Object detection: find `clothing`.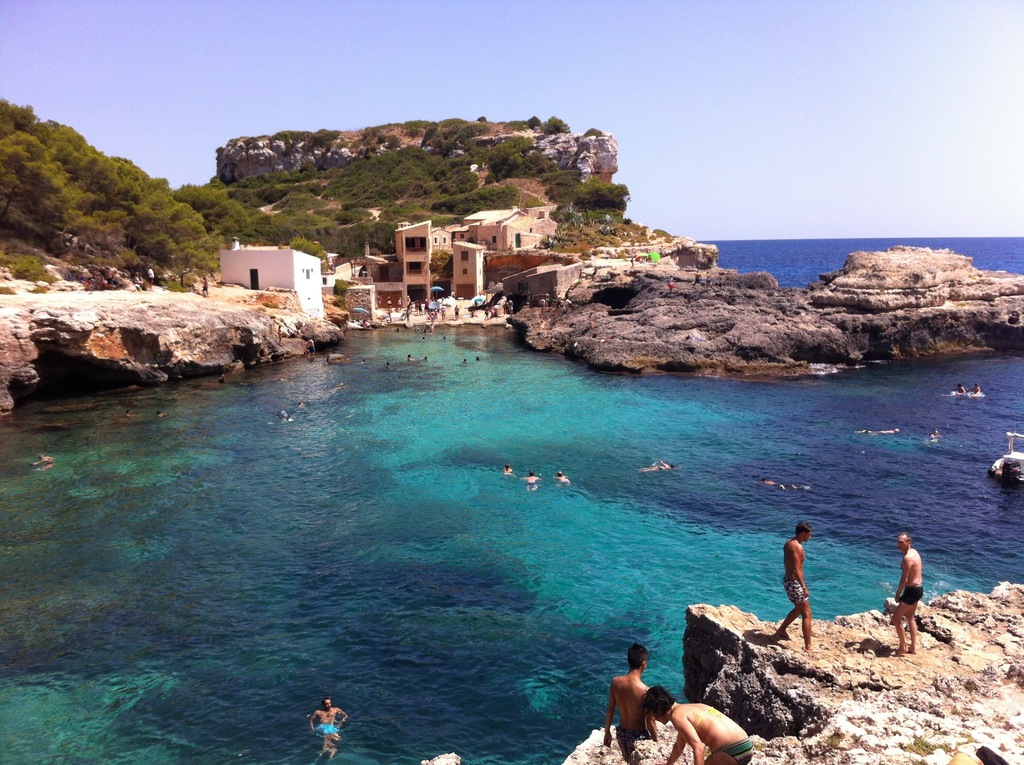
<box>896,584,925,607</box>.
